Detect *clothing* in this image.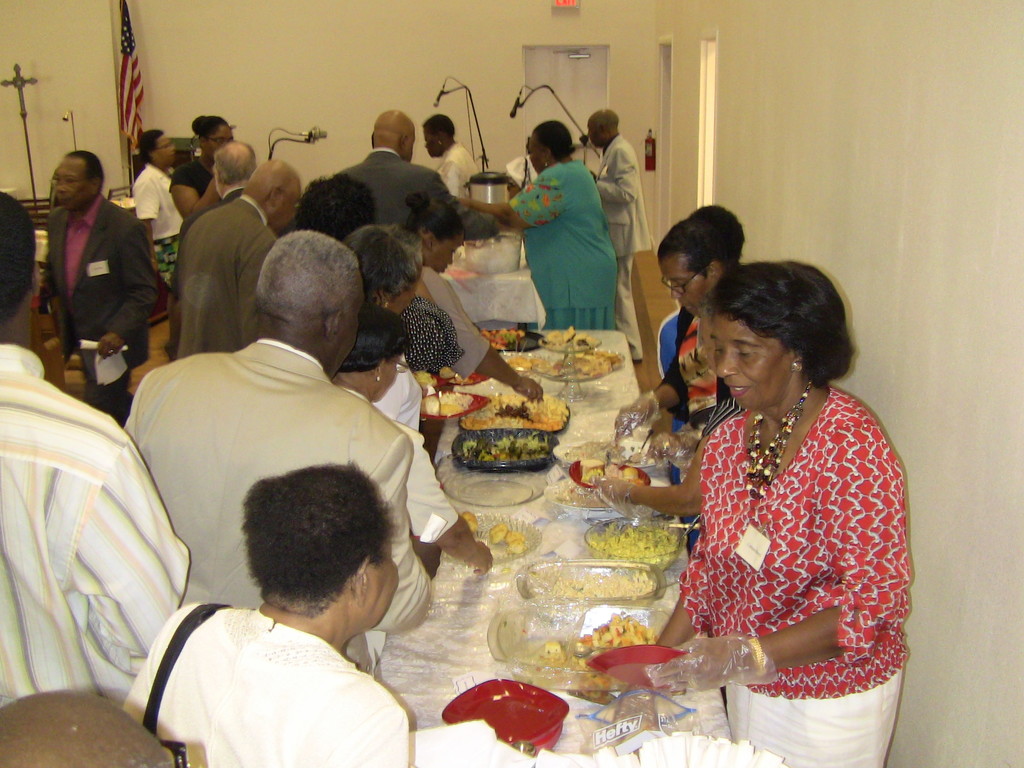
Detection: select_region(506, 157, 622, 330).
